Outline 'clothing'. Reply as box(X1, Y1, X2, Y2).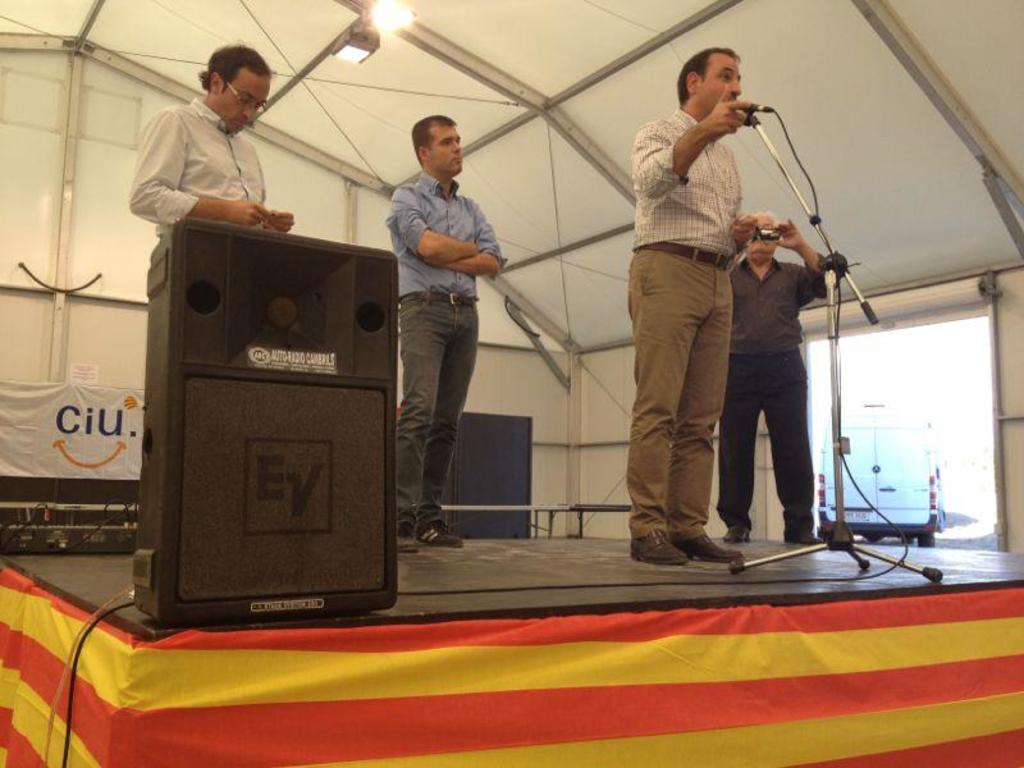
box(716, 351, 818, 534).
